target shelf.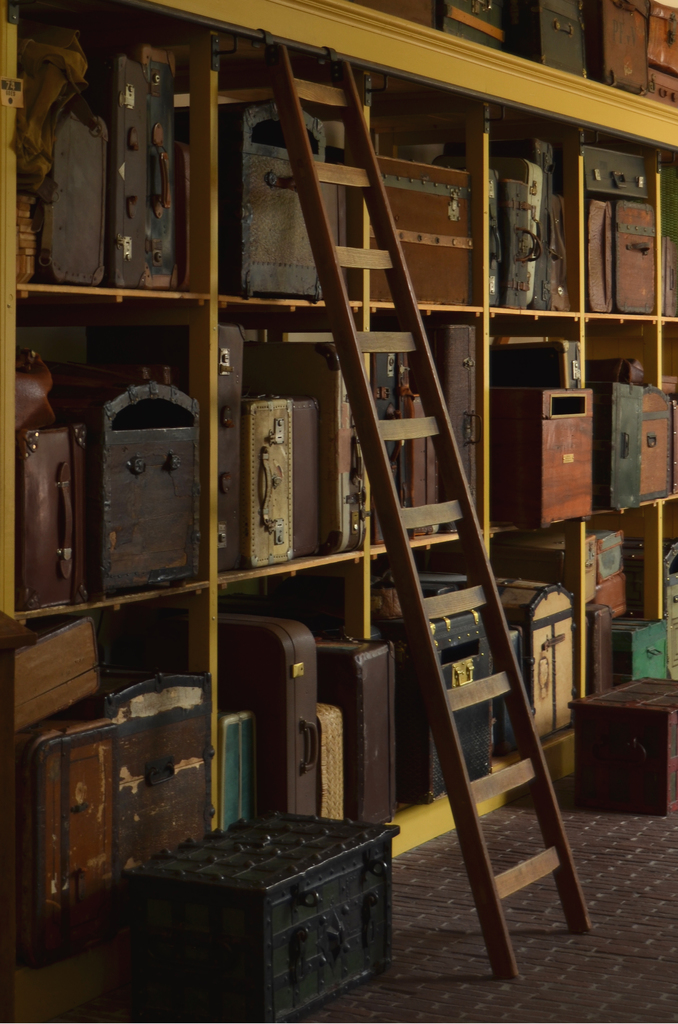
Target region: rect(462, 103, 597, 309).
